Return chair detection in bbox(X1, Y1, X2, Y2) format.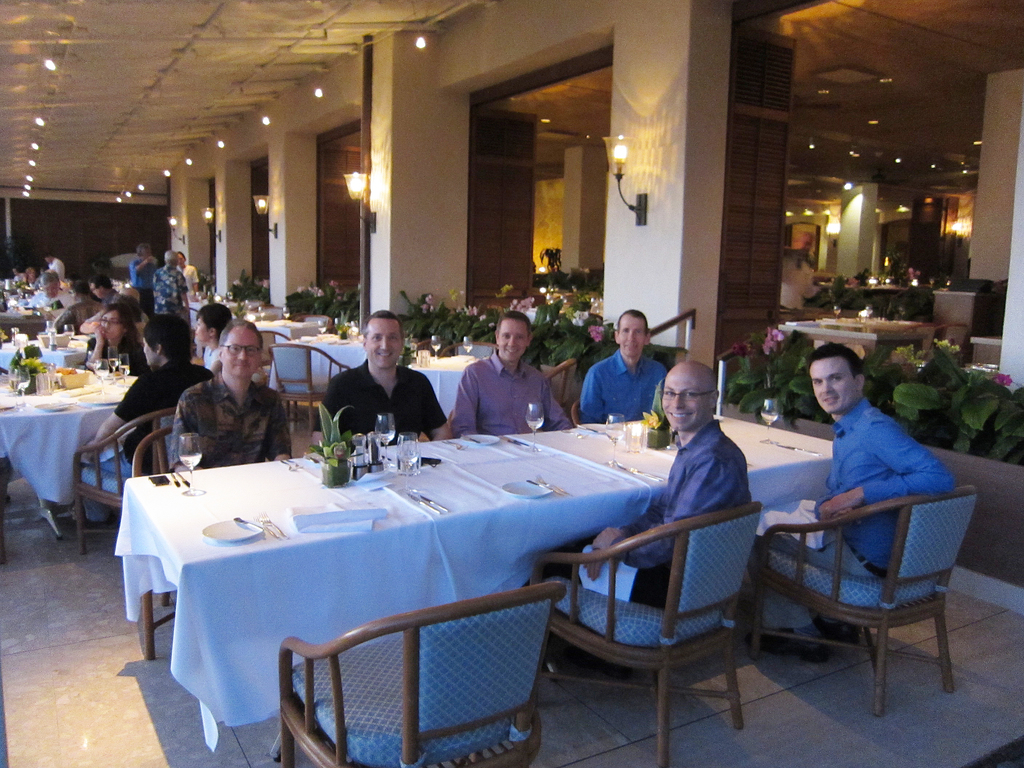
bbox(920, 321, 977, 355).
